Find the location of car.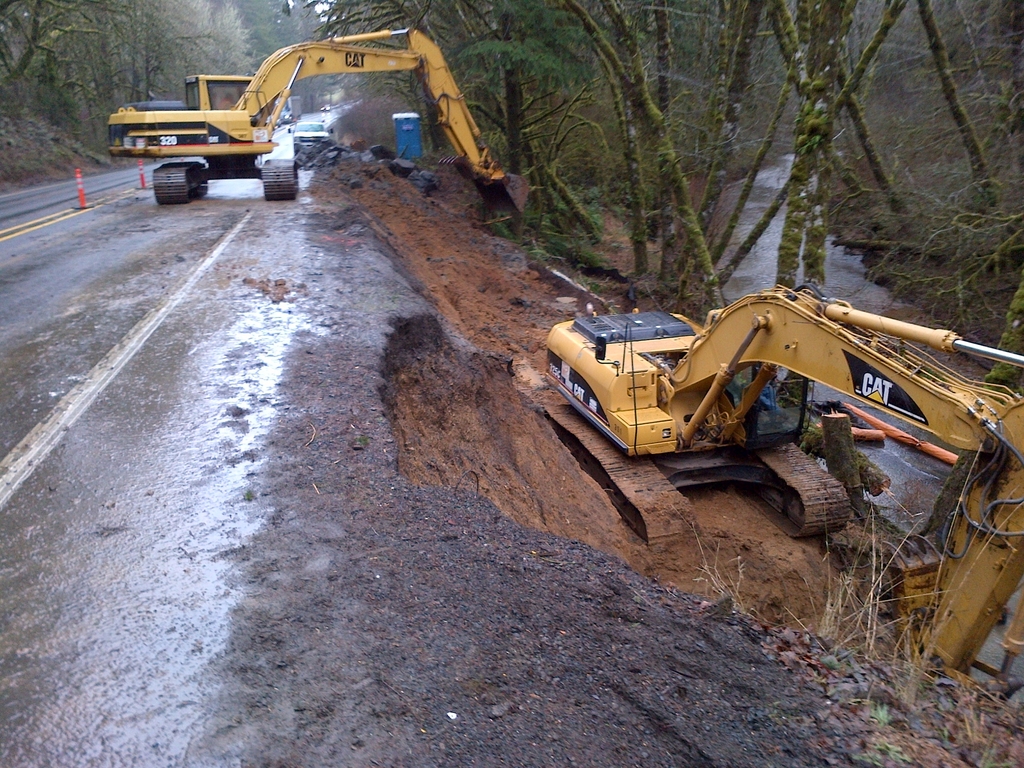
Location: [left=320, top=104, right=330, bottom=112].
